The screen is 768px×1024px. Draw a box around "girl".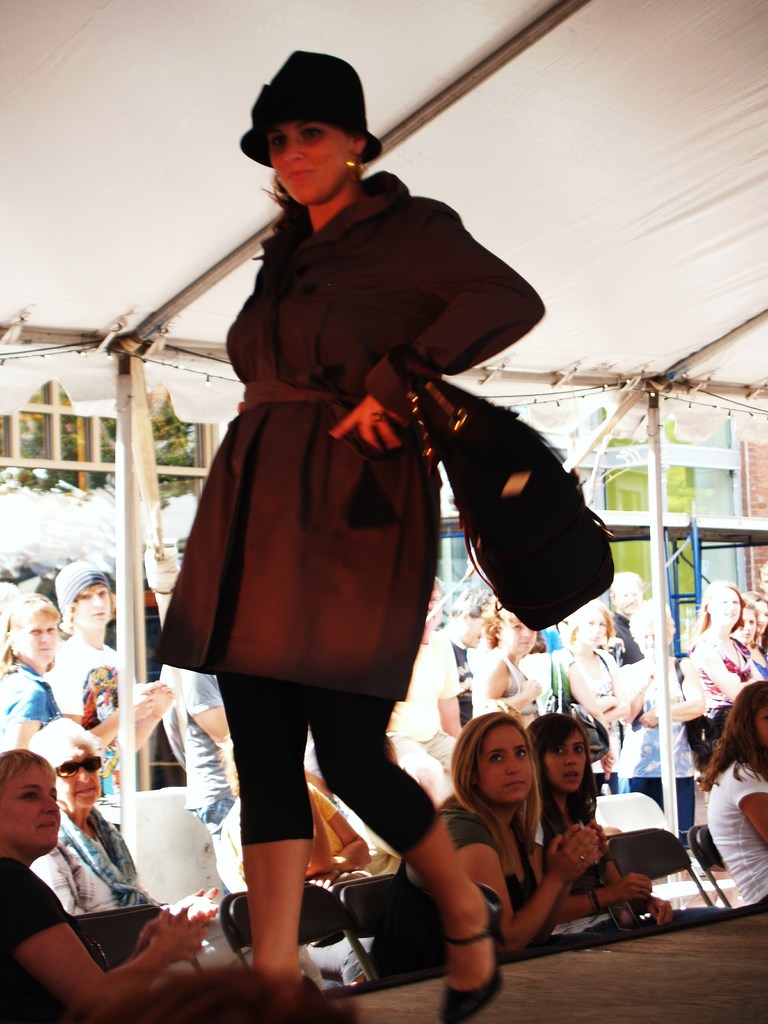
<bbox>361, 711, 606, 980</bbox>.
